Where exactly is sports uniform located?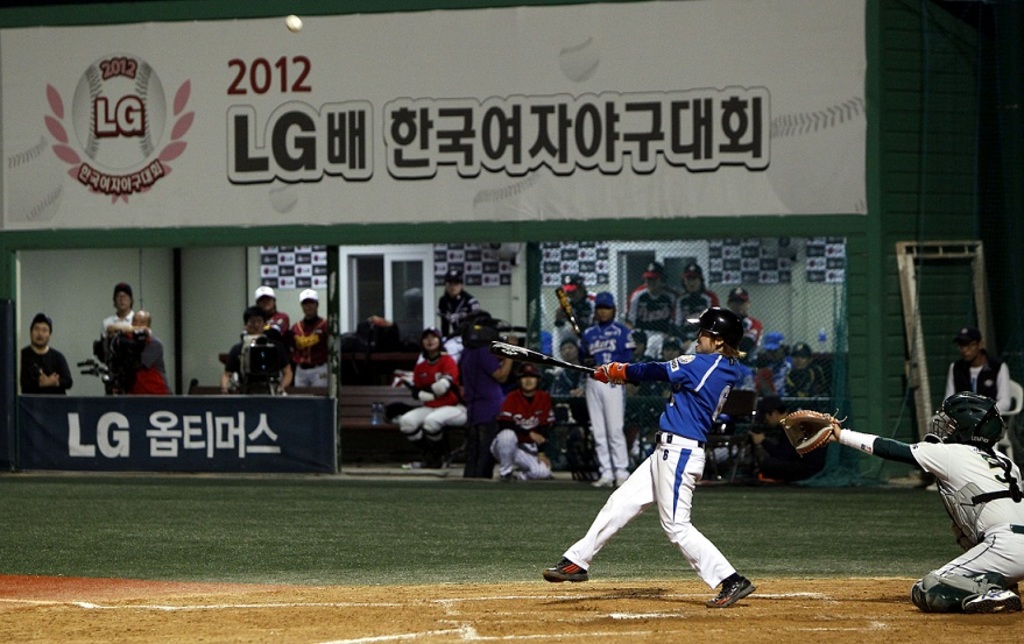
Its bounding box is 260,307,291,337.
